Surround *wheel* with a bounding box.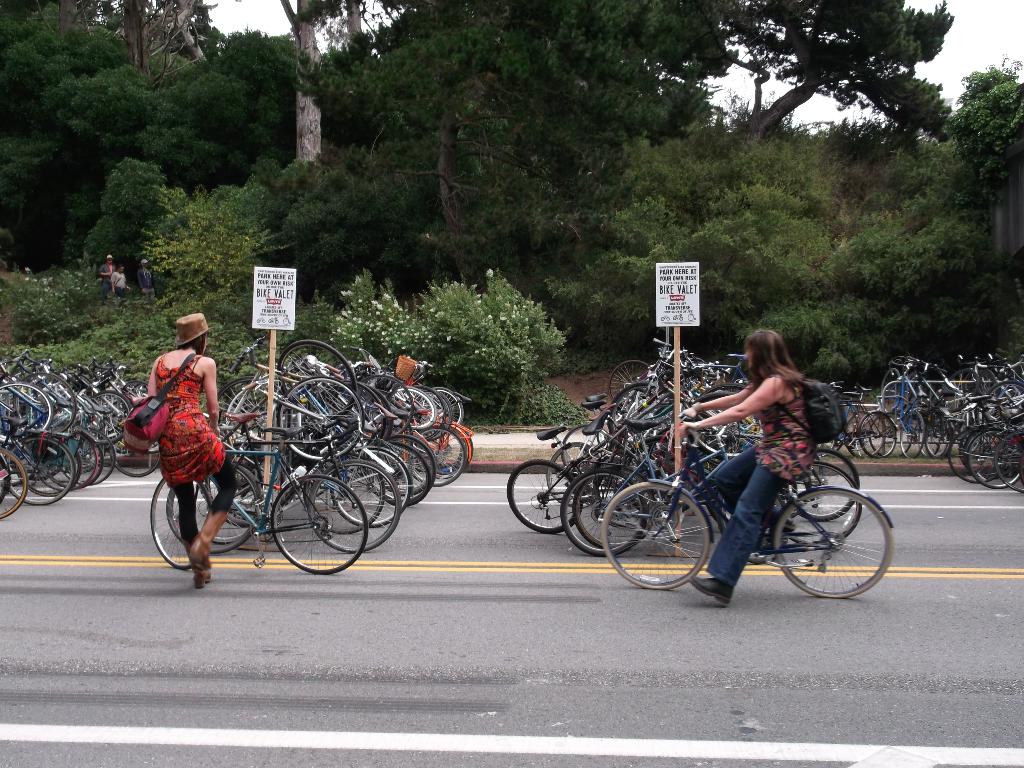
x1=986 y1=381 x2=1023 y2=401.
